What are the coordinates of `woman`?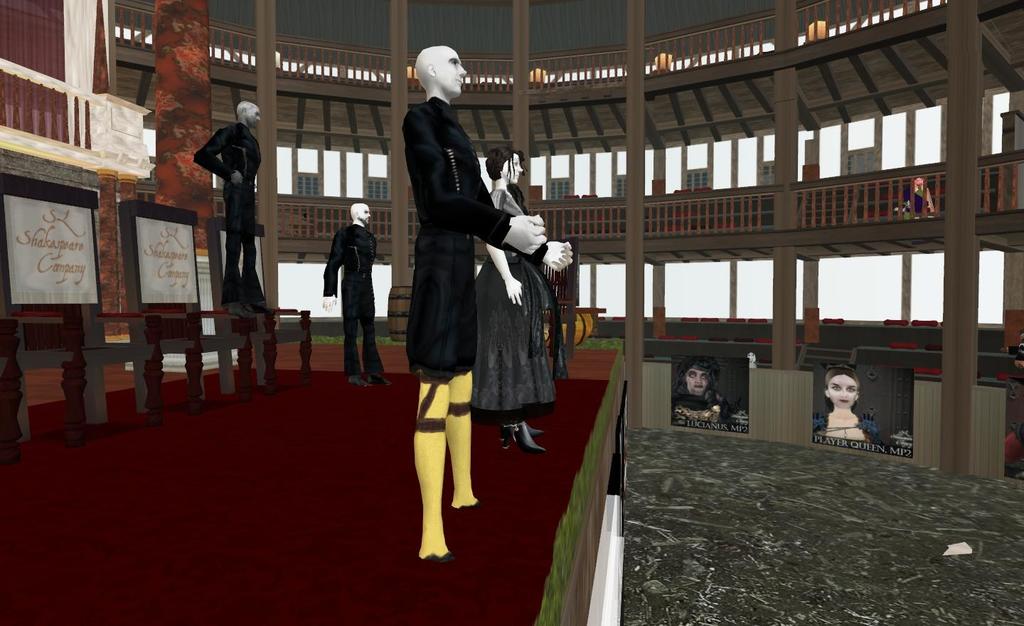
(823,371,895,457).
